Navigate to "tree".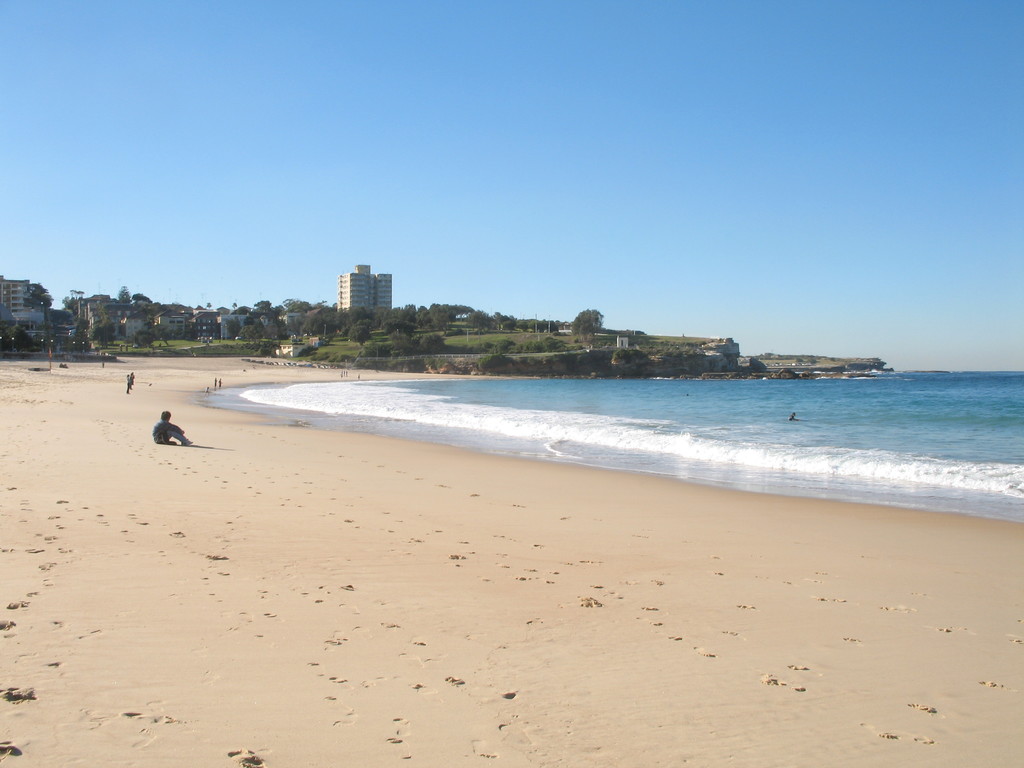
Navigation target: (567, 310, 600, 334).
